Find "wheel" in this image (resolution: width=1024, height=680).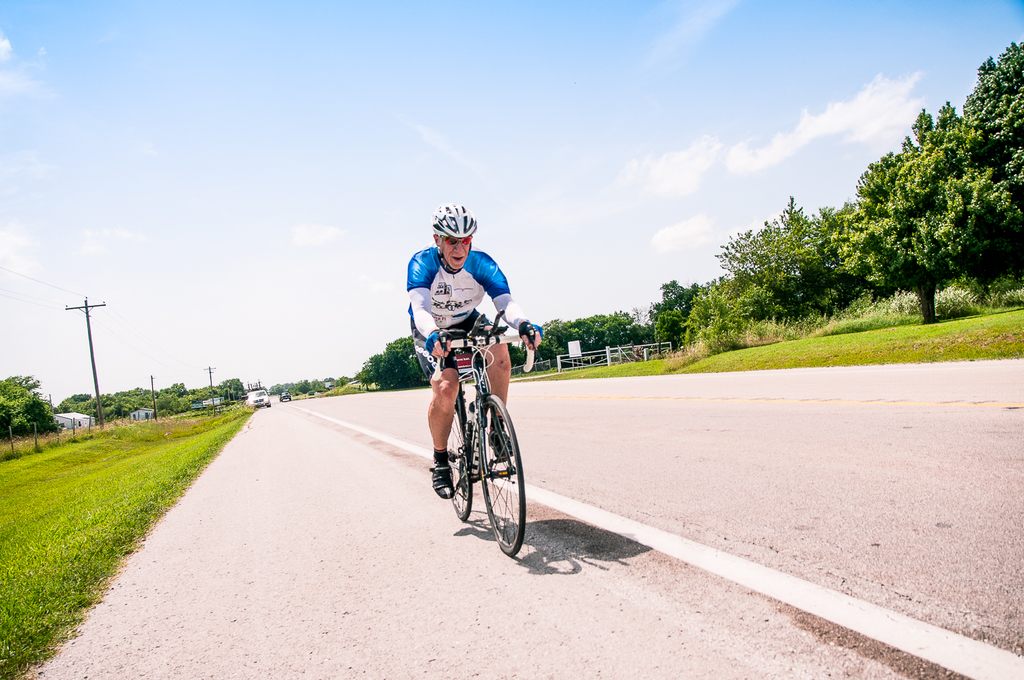
440/400/474/517.
